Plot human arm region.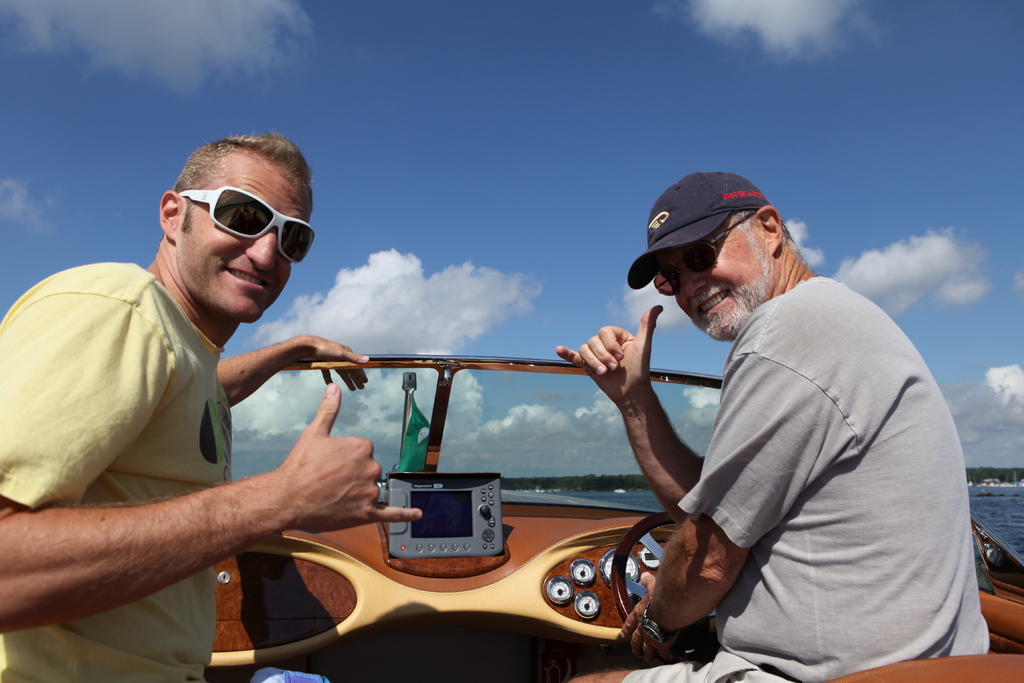
Plotted at crop(218, 333, 369, 409).
